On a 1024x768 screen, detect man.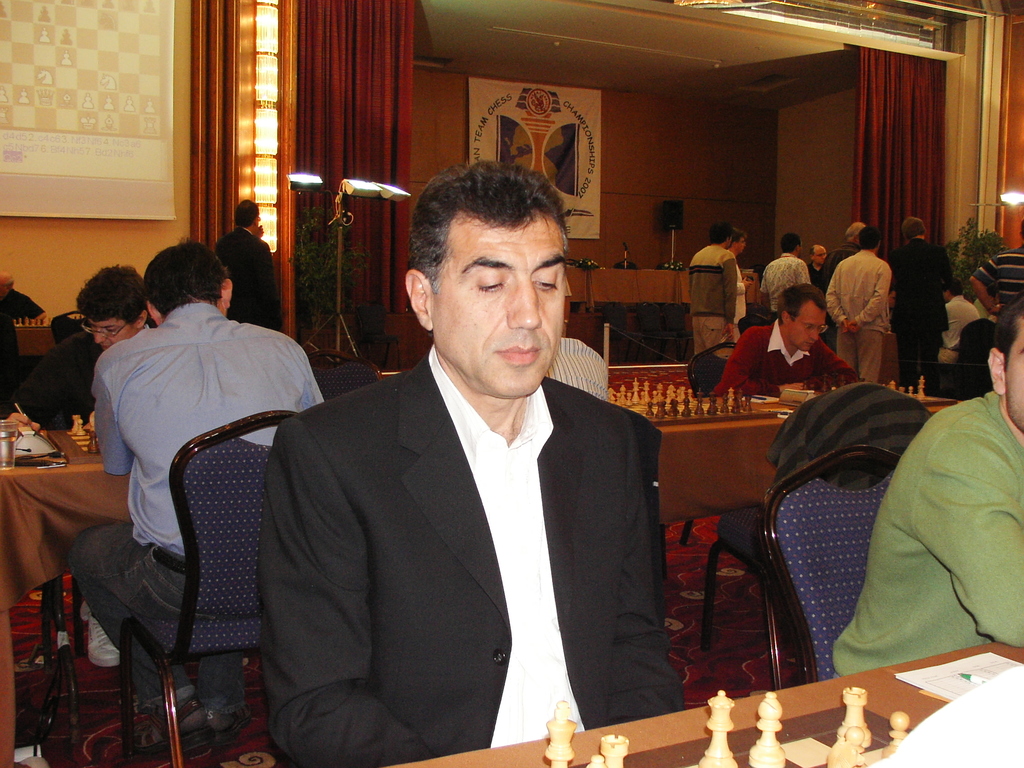
x1=824, y1=287, x2=1023, y2=676.
